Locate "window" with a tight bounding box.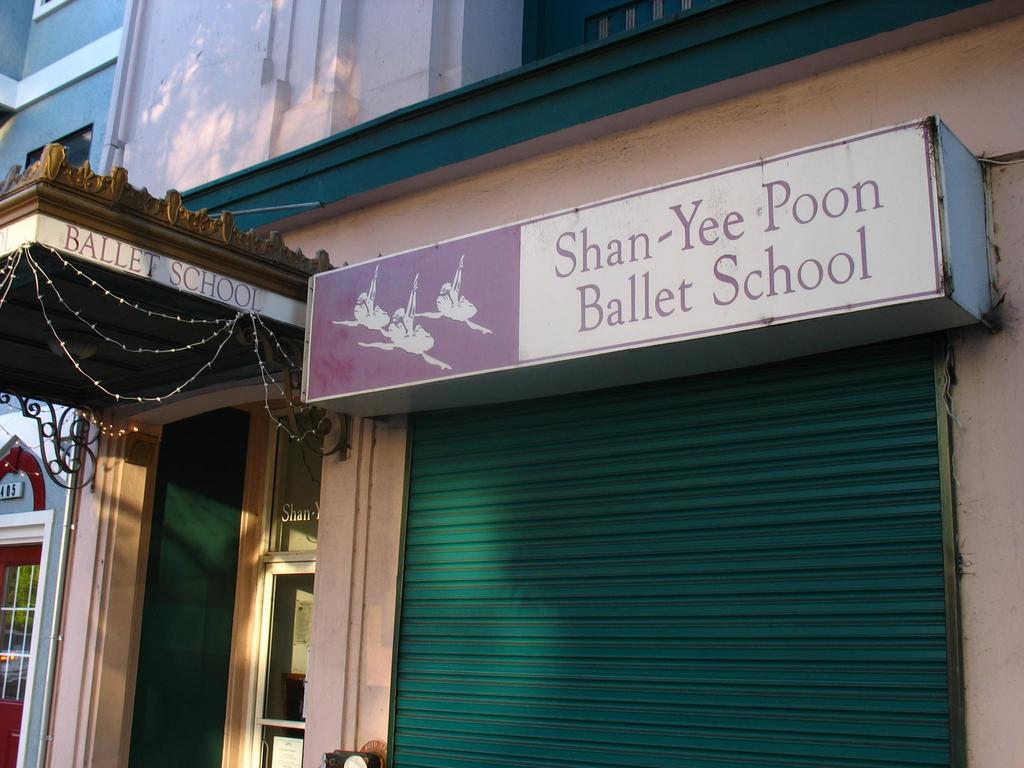
239,719,307,767.
